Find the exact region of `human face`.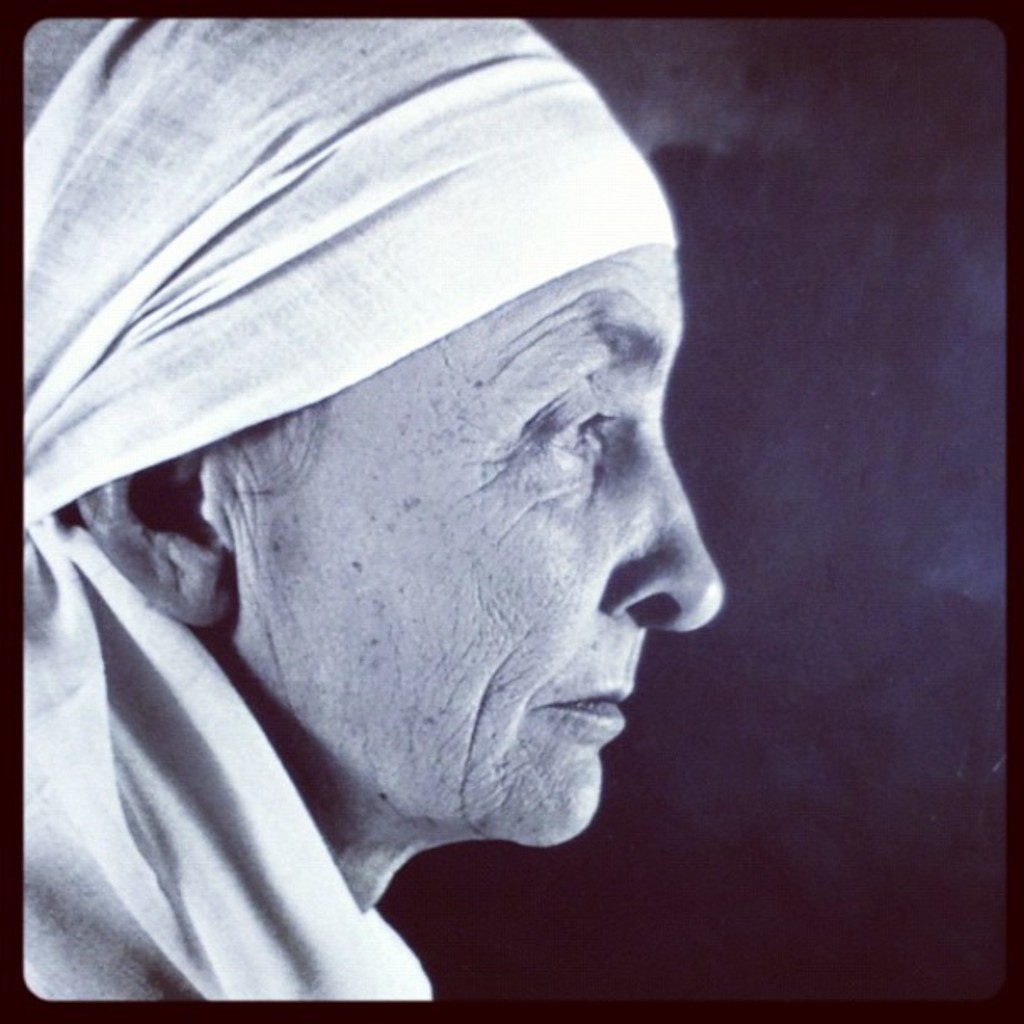
Exact region: <bbox>223, 221, 733, 842</bbox>.
